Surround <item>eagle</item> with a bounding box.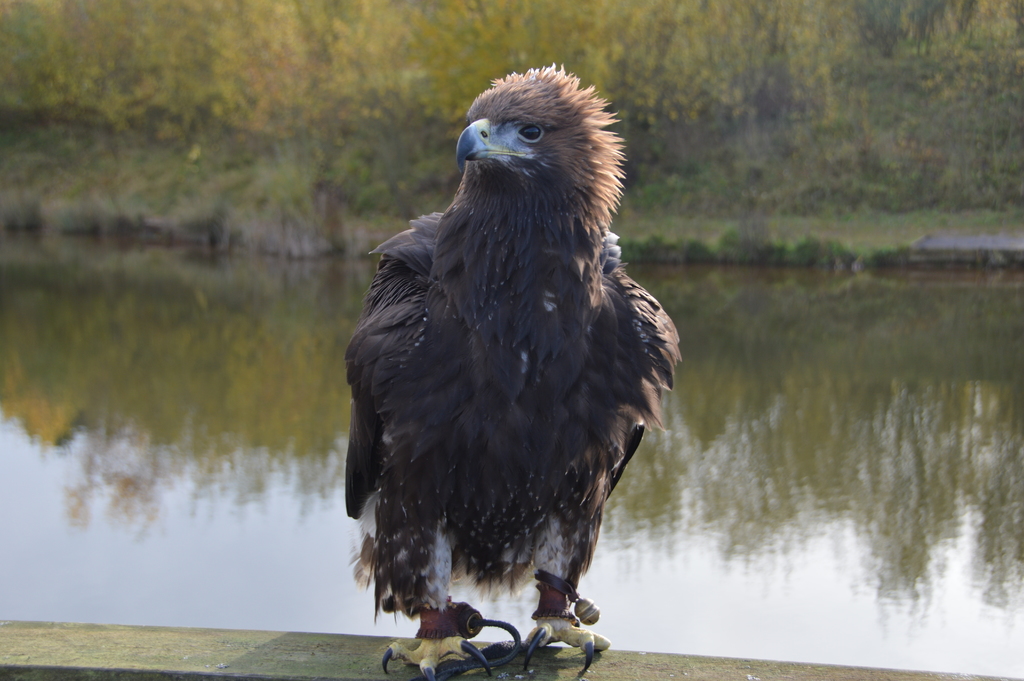
348, 62, 682, 680.
